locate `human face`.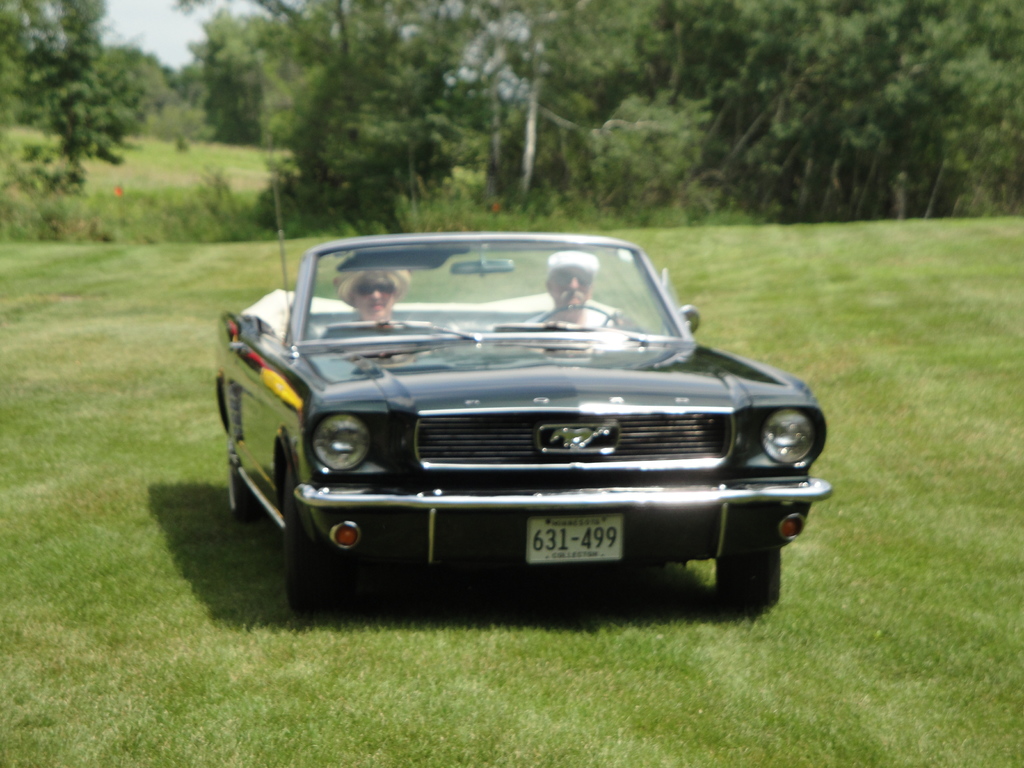
Bounding box: (x1=351, y1=271, x2=397, y2=317).
